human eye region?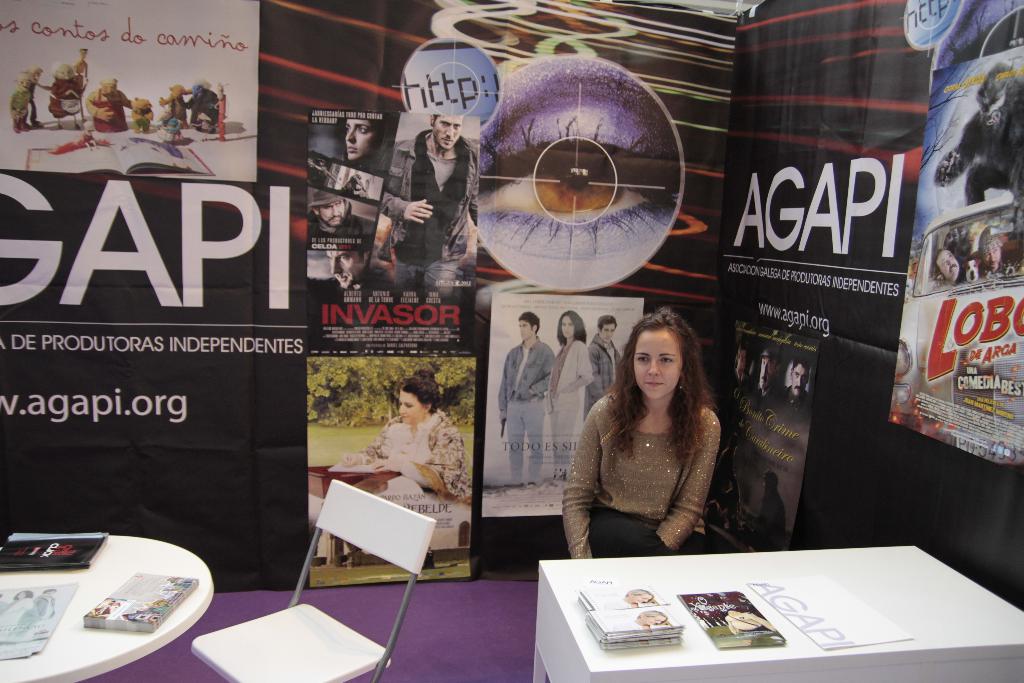
x1=321 y1=205 x2=333 y2=213
